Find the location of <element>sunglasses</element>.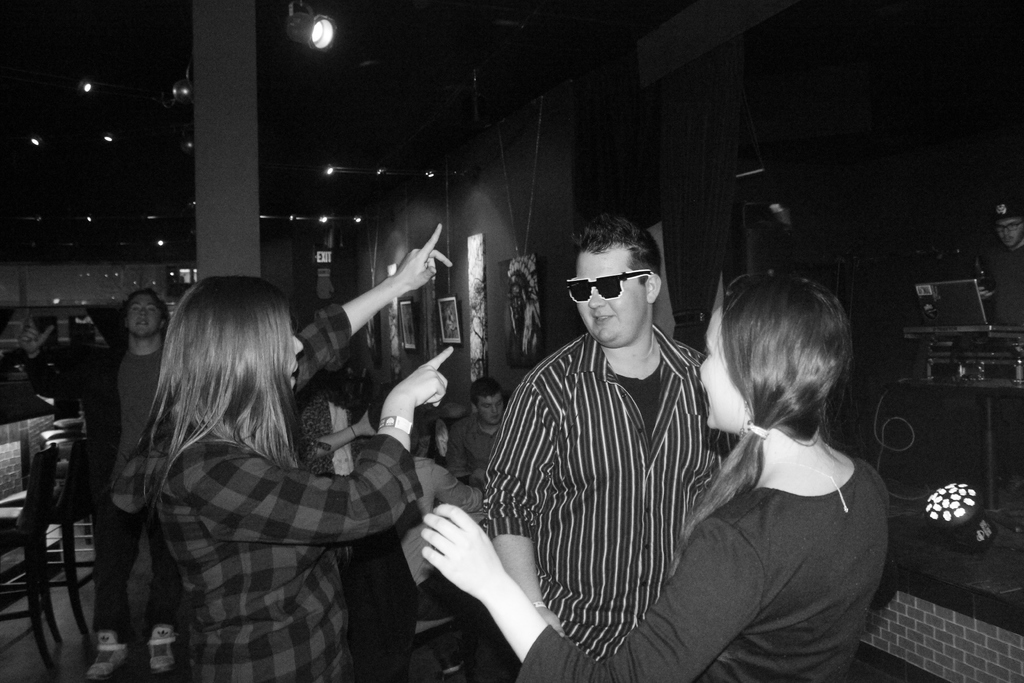
Location: <region>566, 268, 650, 302</region>.
